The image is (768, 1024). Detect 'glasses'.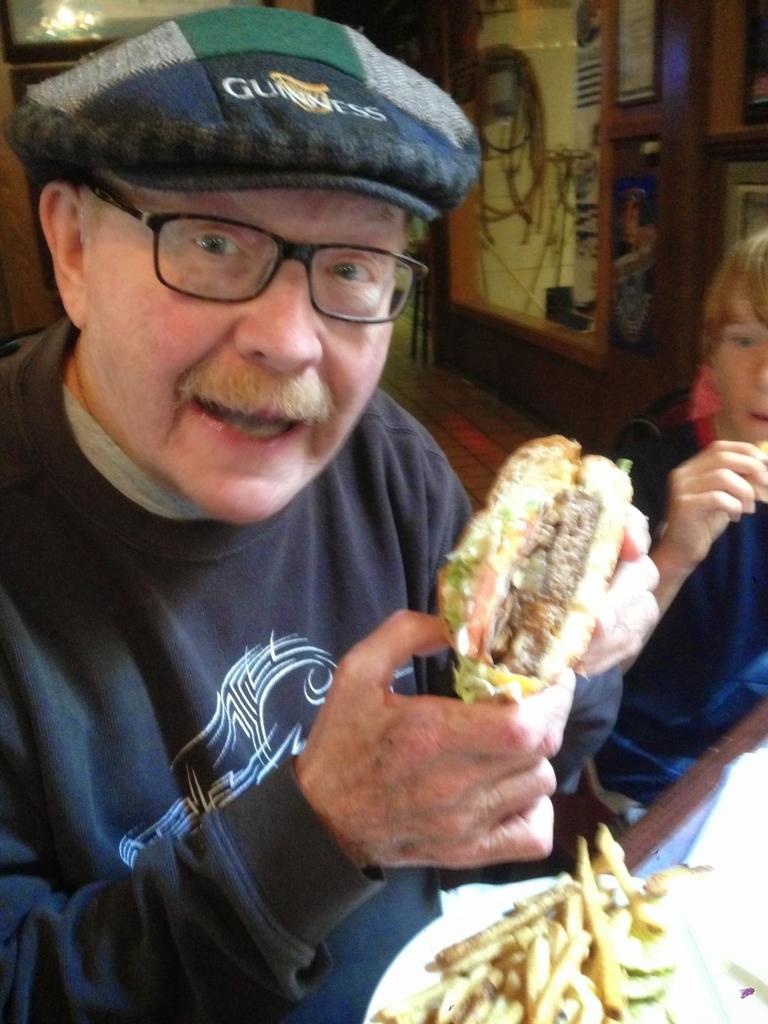
Detection: left=90, top=200, right=429, bottom=300.
